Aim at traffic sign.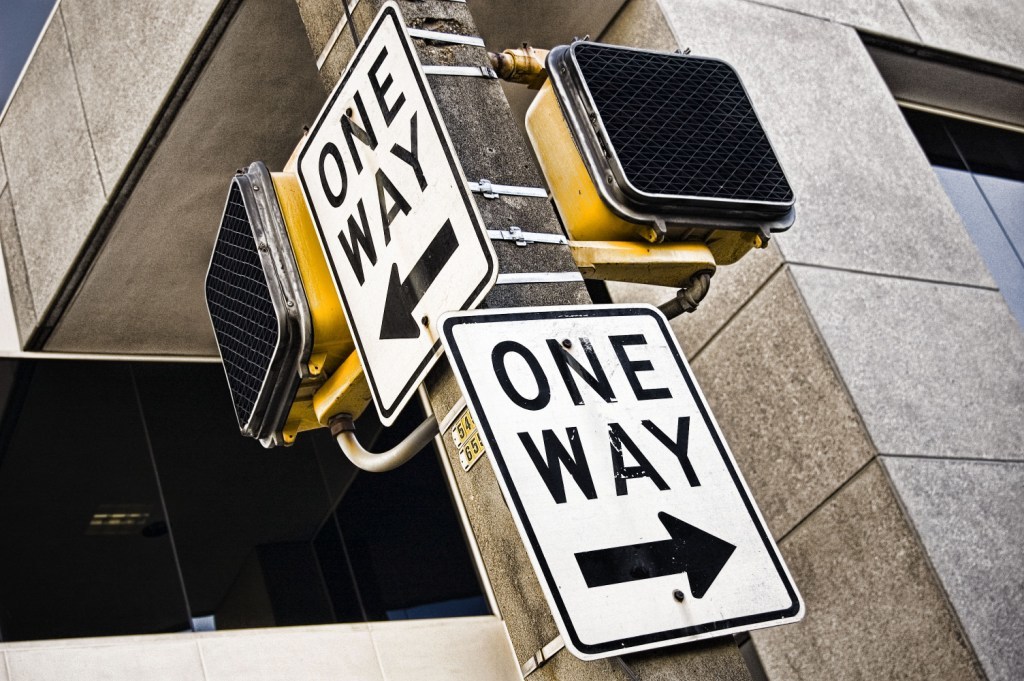
Aimed at <bbox>192, 152, 372, 440</bbox>.
